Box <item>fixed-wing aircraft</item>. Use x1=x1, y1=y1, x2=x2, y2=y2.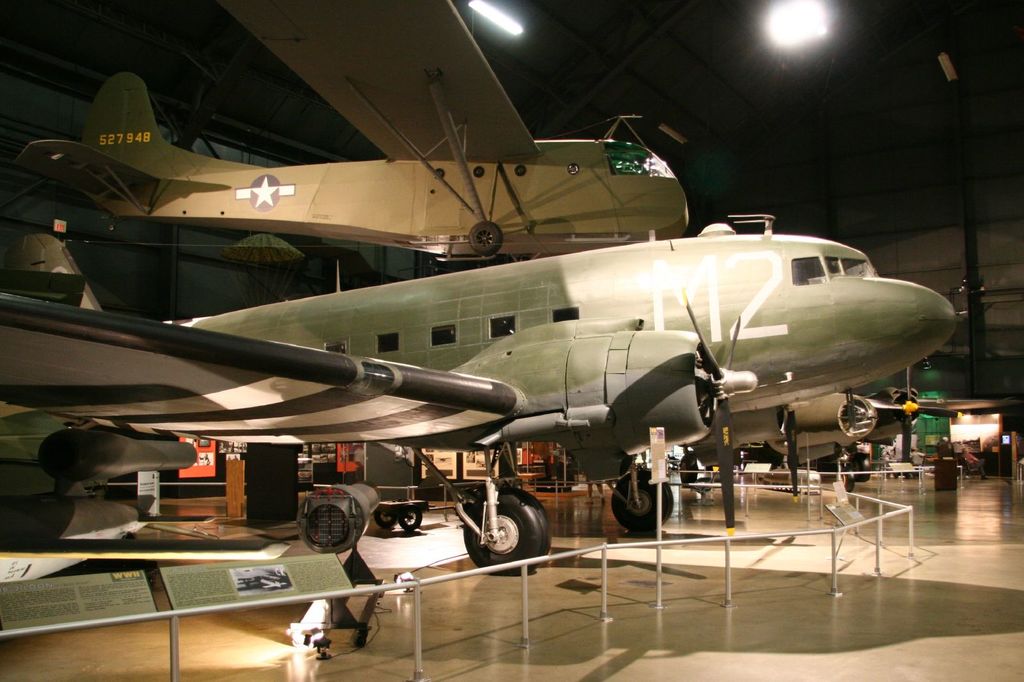
x1=677, y1=361, x2=1023, y2=498.
